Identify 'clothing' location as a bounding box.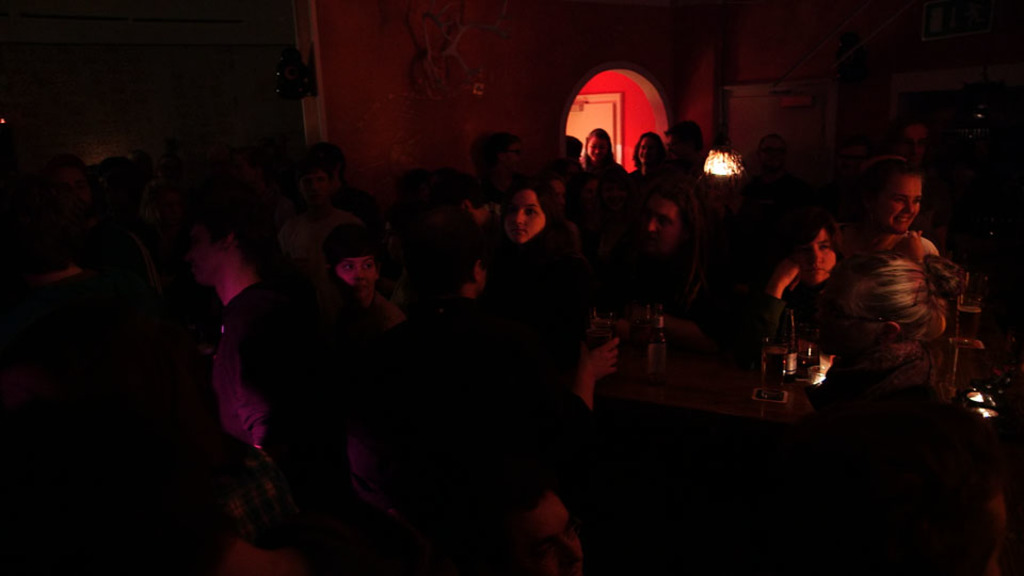
box=[218, 278, 277, 458].
